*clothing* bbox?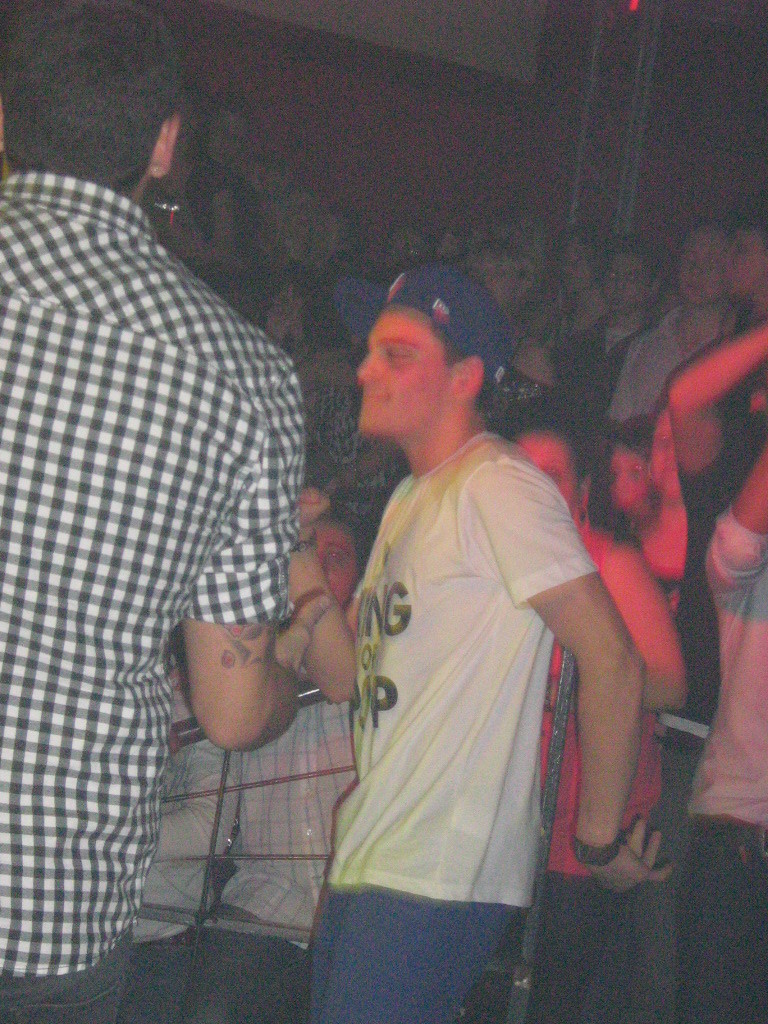
(477,347,551,437)
